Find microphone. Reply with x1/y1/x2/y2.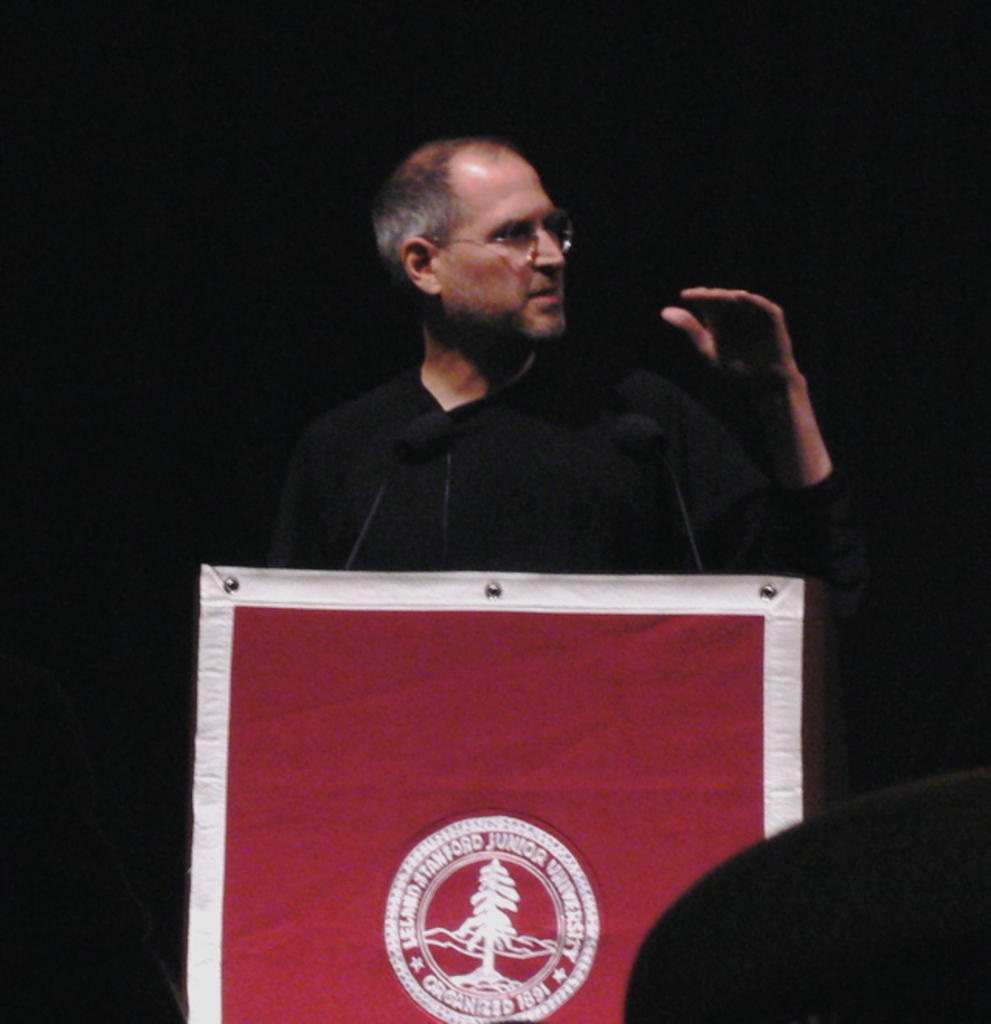
606/416/664/461.
